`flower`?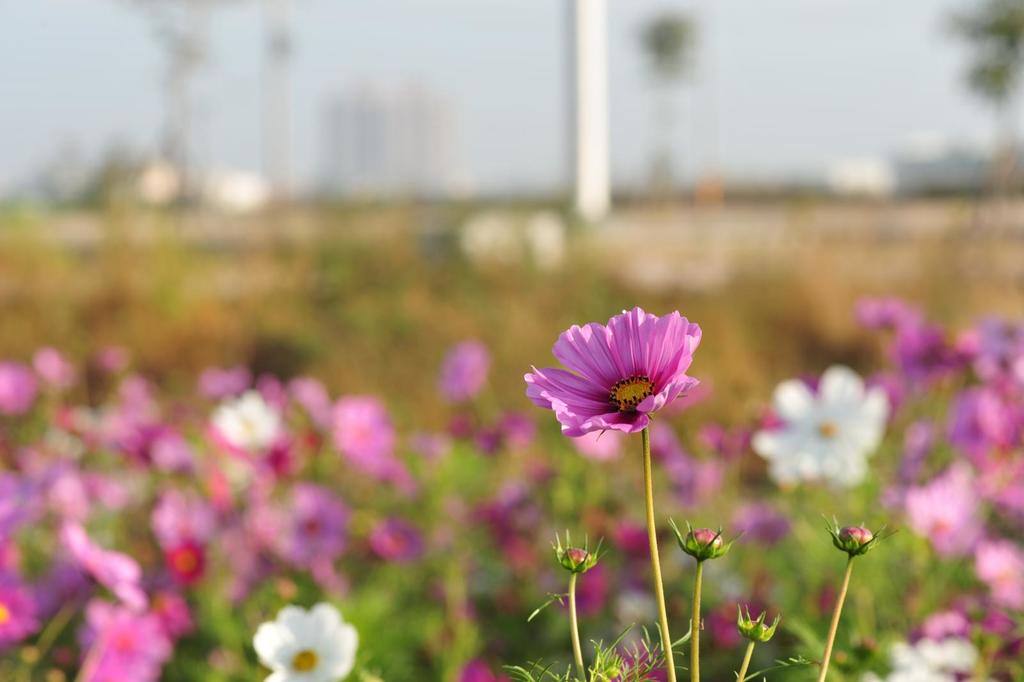
252,605,356,681
